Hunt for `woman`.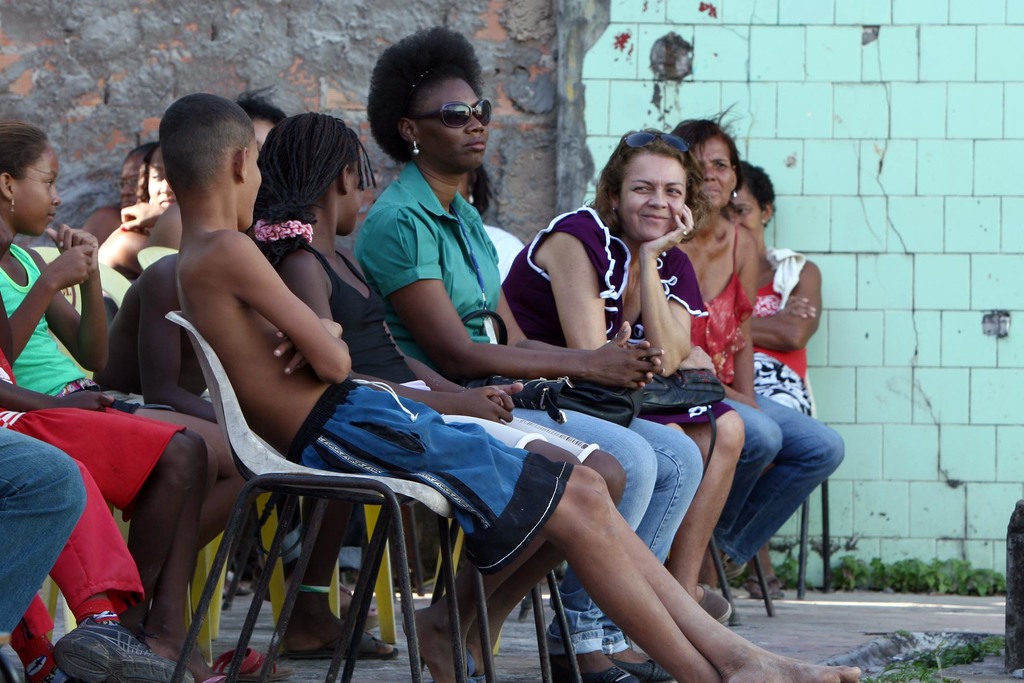
Hunted down at detection(93, 142, 177, 326).
